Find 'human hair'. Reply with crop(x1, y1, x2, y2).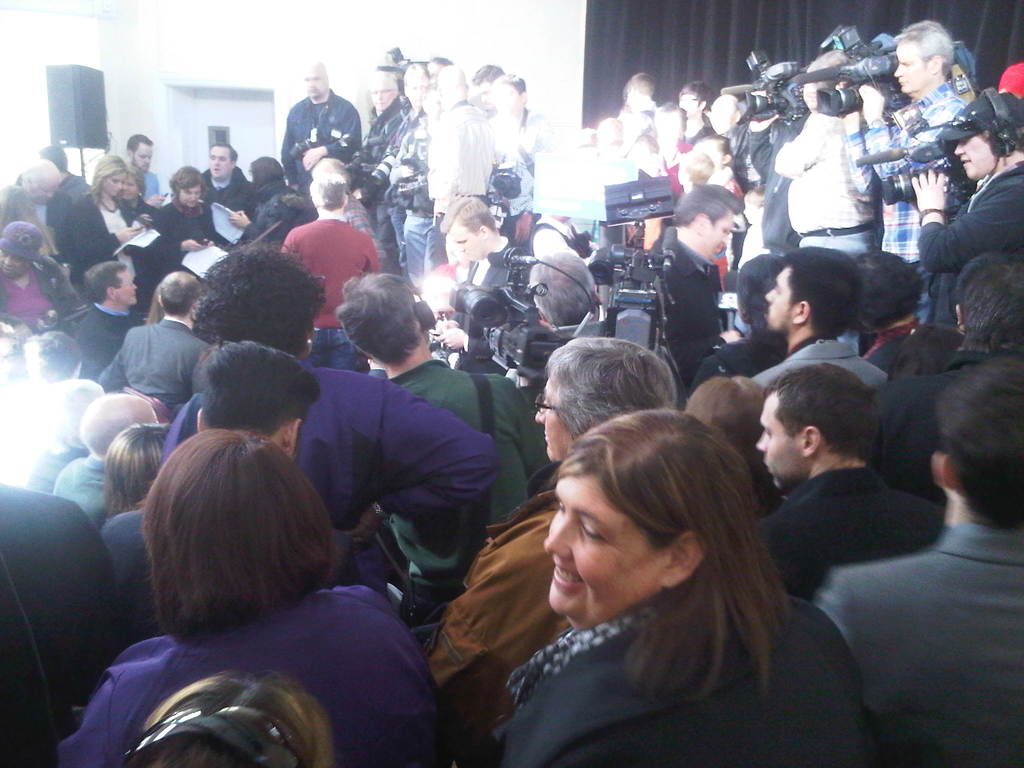
crop(765, 363, 880, 470).
